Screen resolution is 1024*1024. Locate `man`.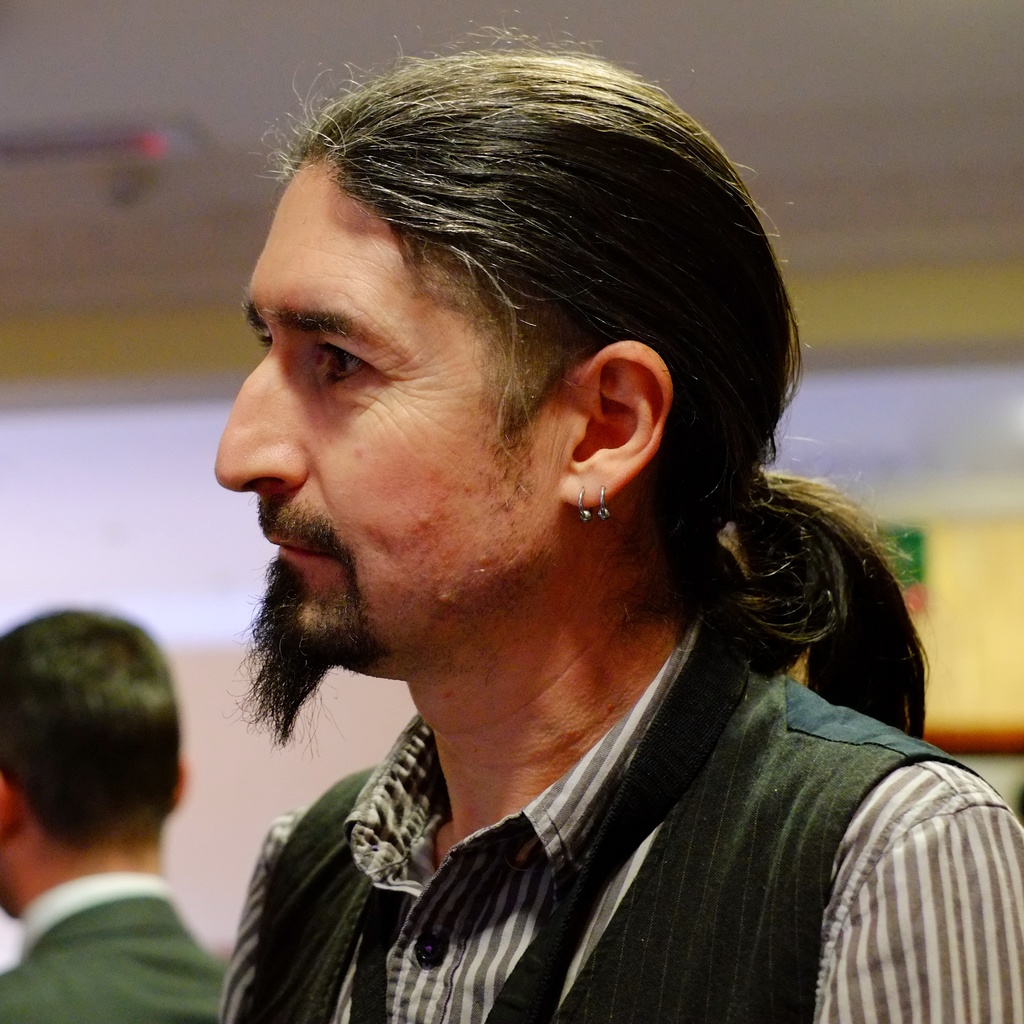
<bbox>0, 601, 227, 1023</bbox>.
